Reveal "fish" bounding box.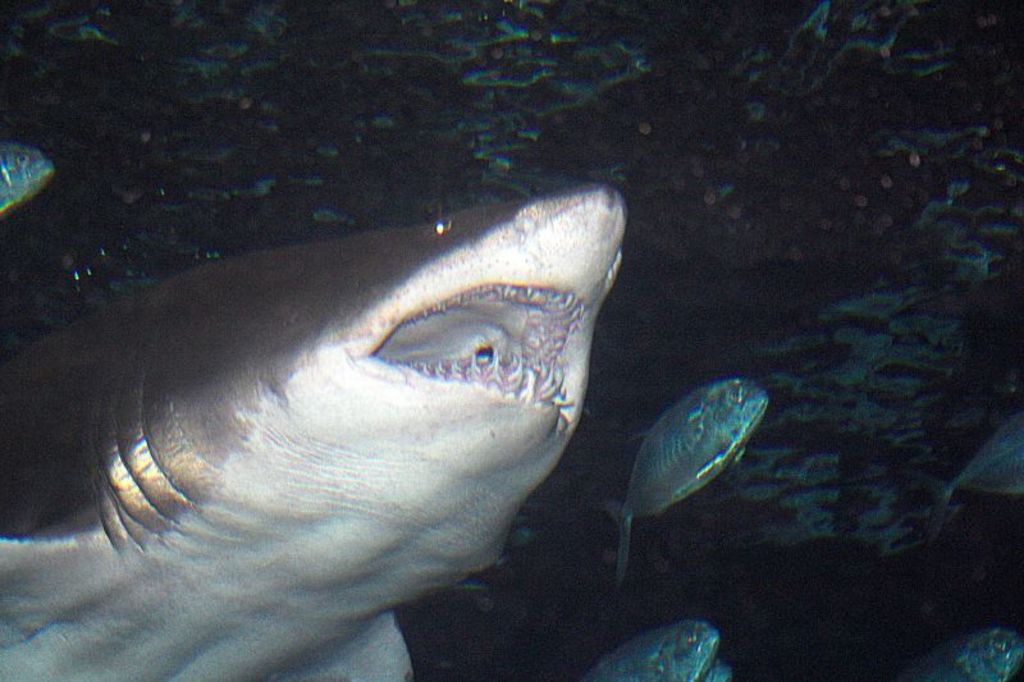
Revealed: 602/374/768/585.
